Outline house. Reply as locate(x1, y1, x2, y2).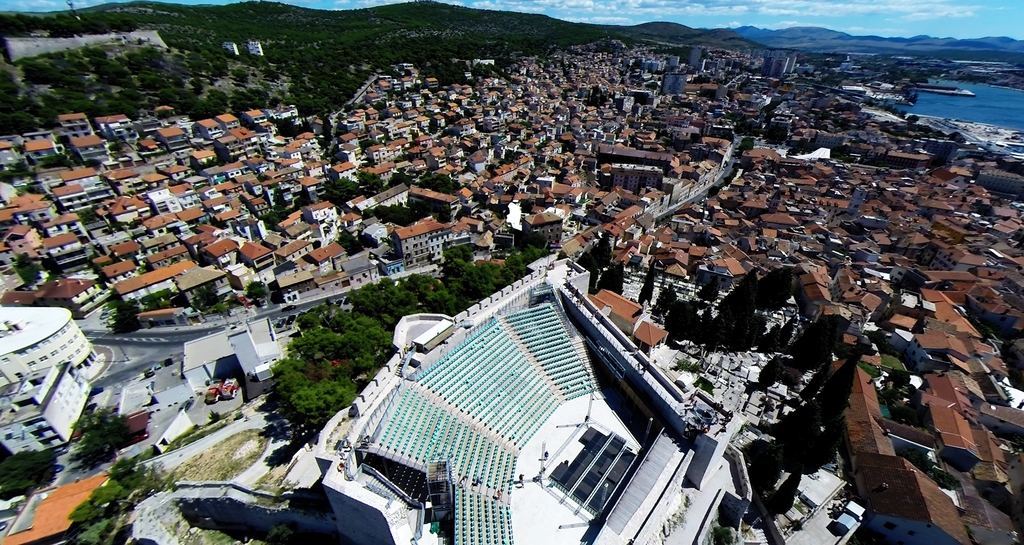
locate(2, 225, 42, 255).
